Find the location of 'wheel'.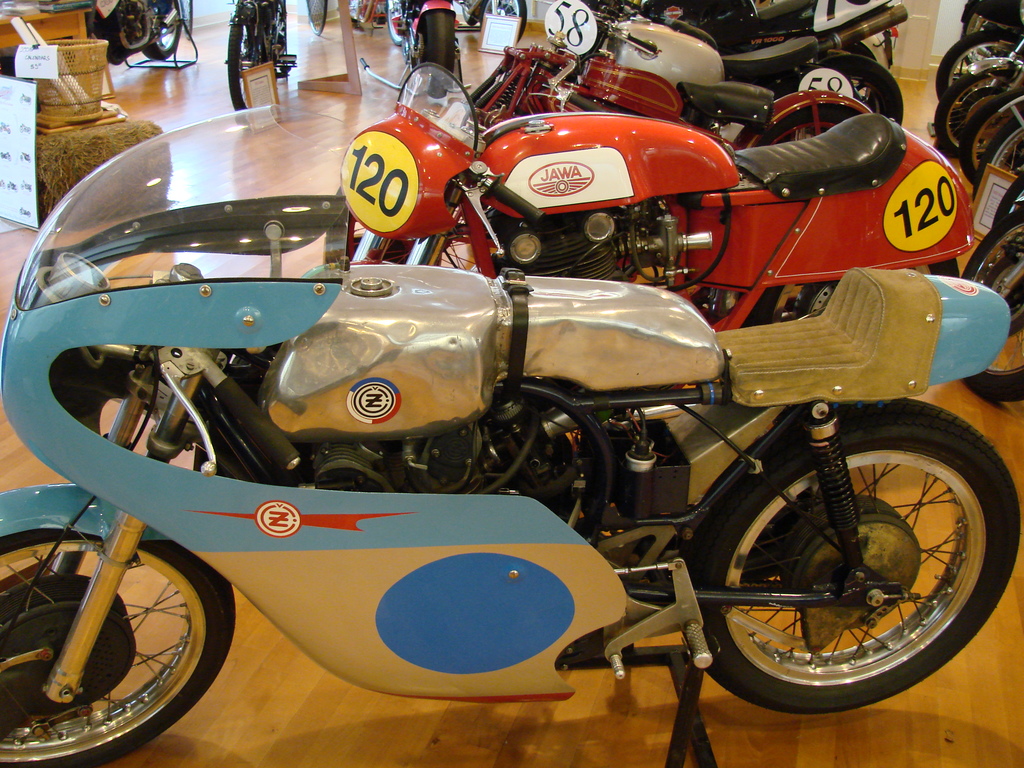
Location: bbox=(412, 4, 468, 100).
